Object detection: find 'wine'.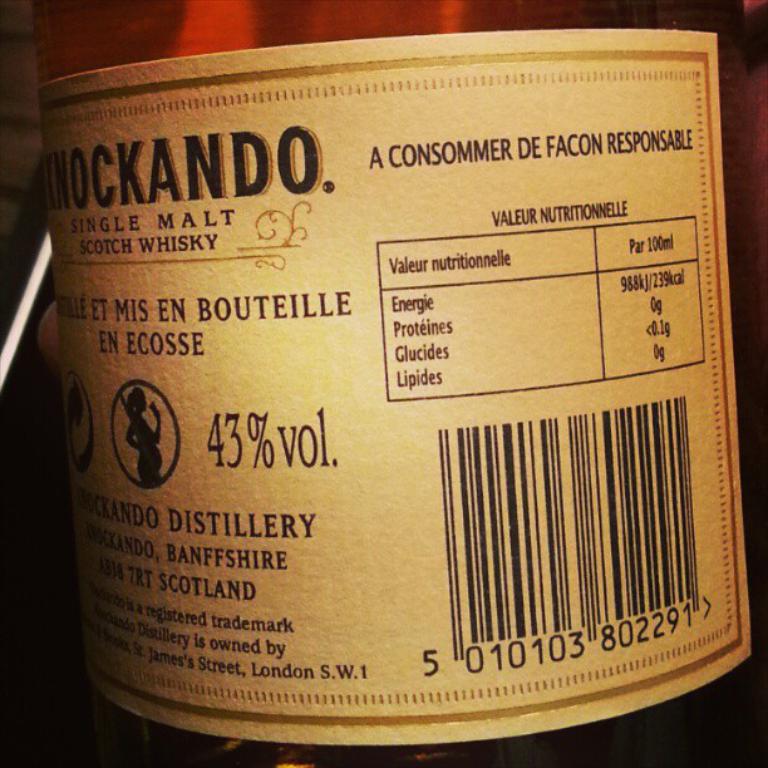
locate(28, 0, 765, 767).
